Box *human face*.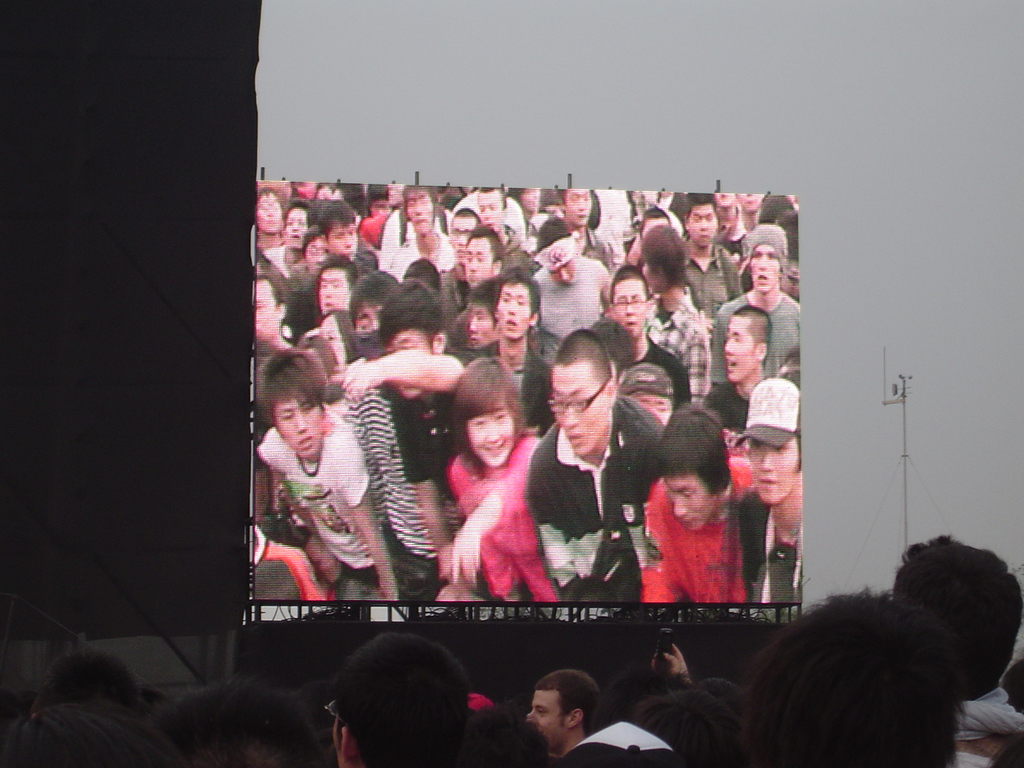
[567, 187, 587, 223].
